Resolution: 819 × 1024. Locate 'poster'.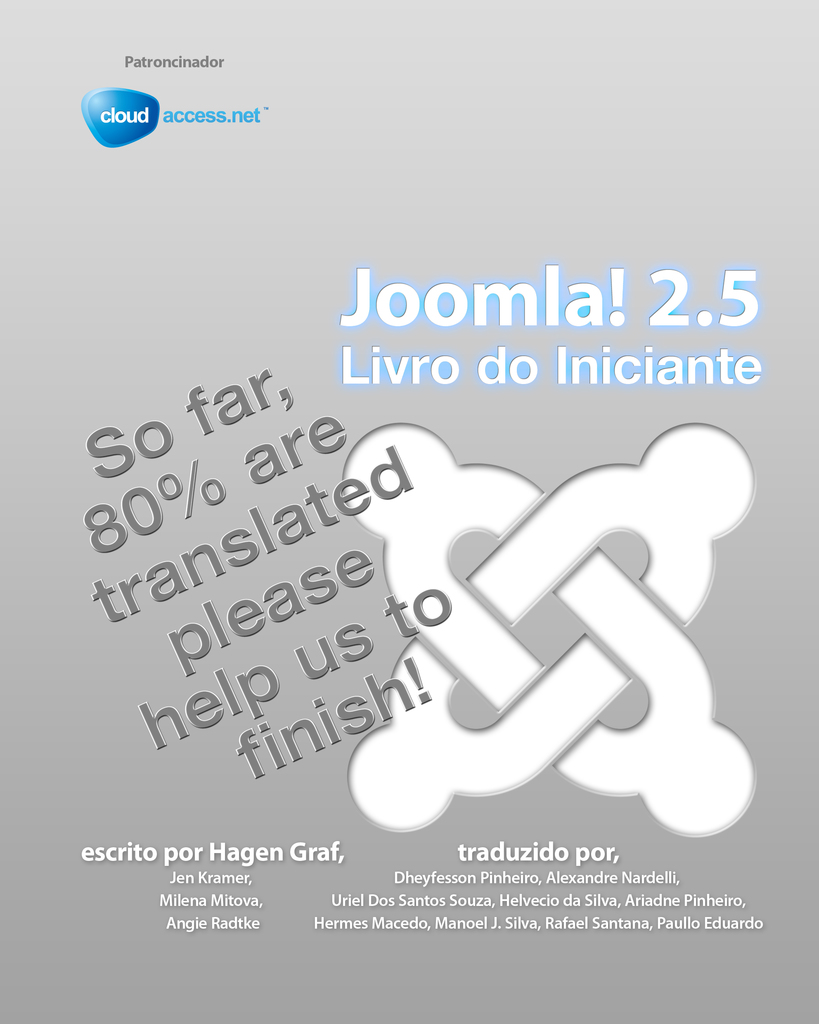
left=0, top=0, right=818, bottom=1023.
